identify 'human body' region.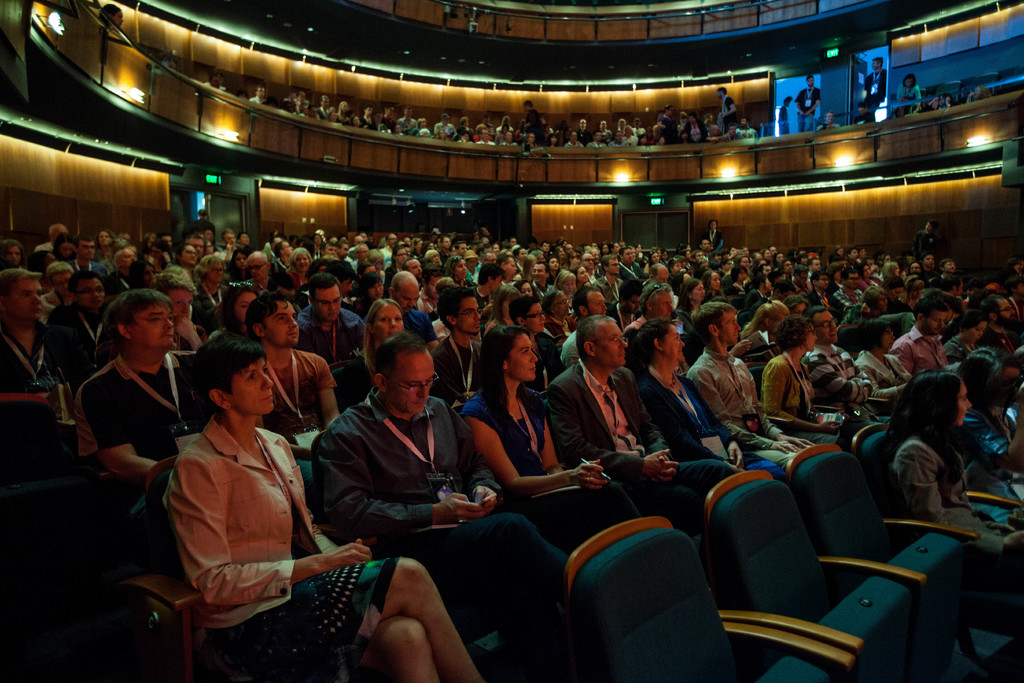
Region: BBox(910, 229, 942, 261).
